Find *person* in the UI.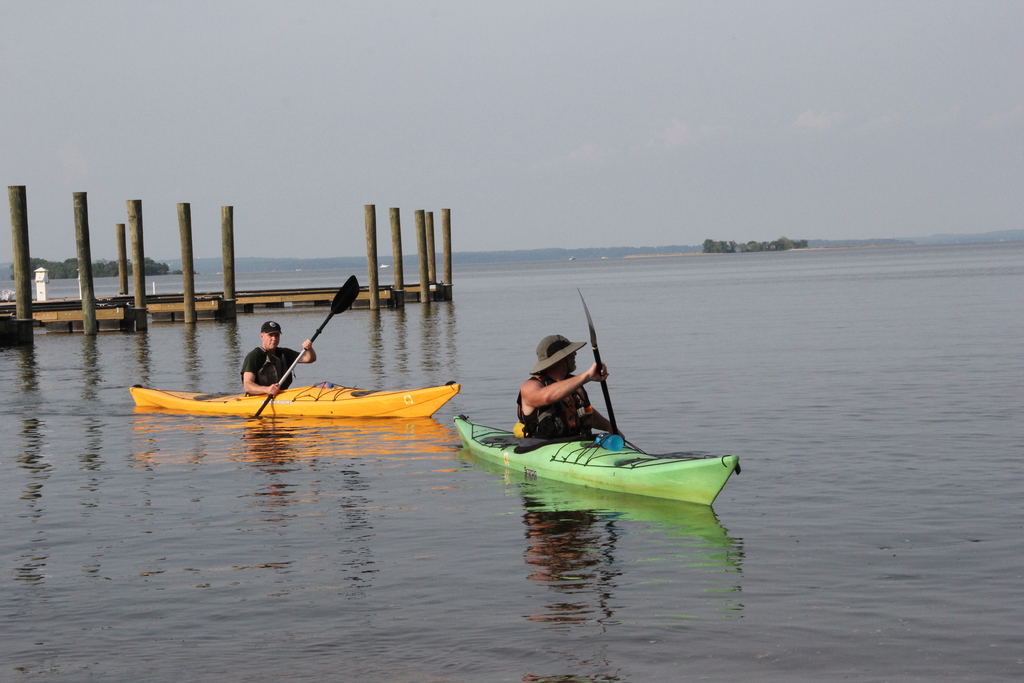
UI element at pyautogui.locateOnScreen(516, 333, 607, 441).
